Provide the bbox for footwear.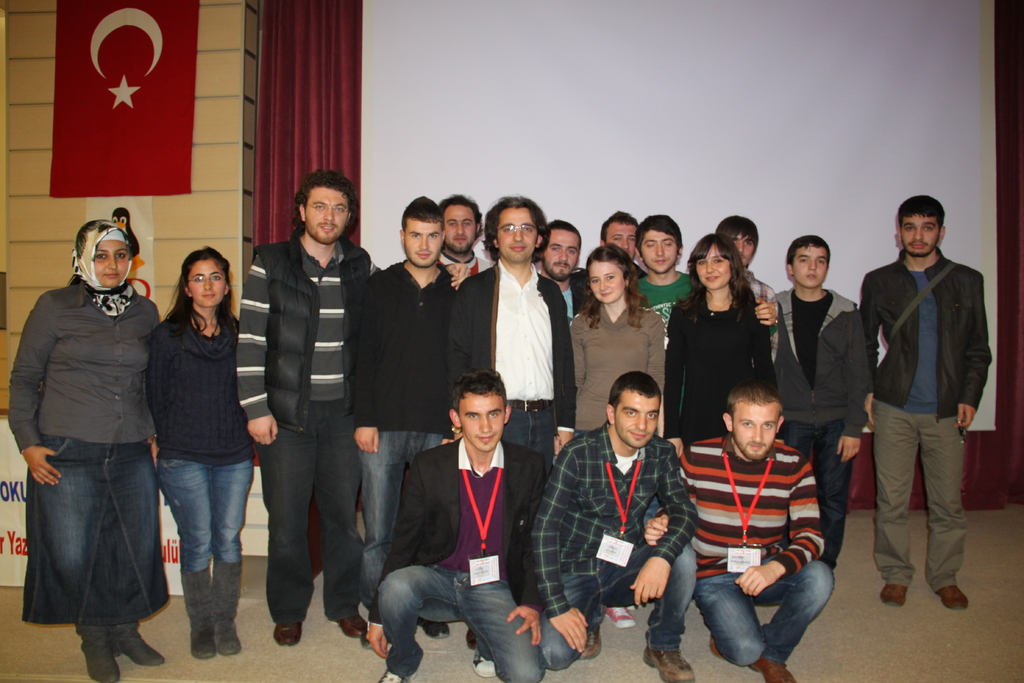
876:583:909:605.
